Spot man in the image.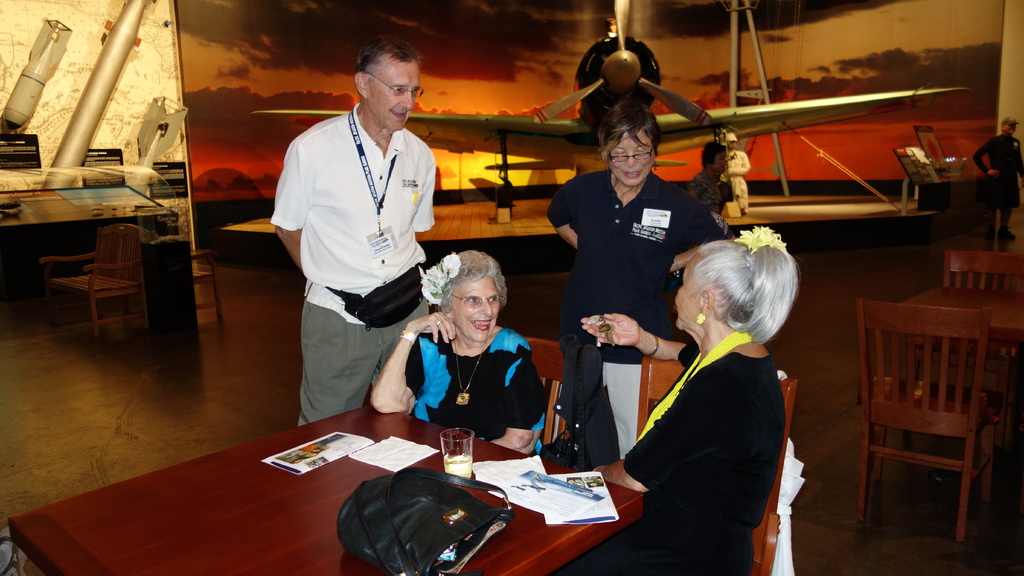
man found at <box>264,35,446,437</box>.
